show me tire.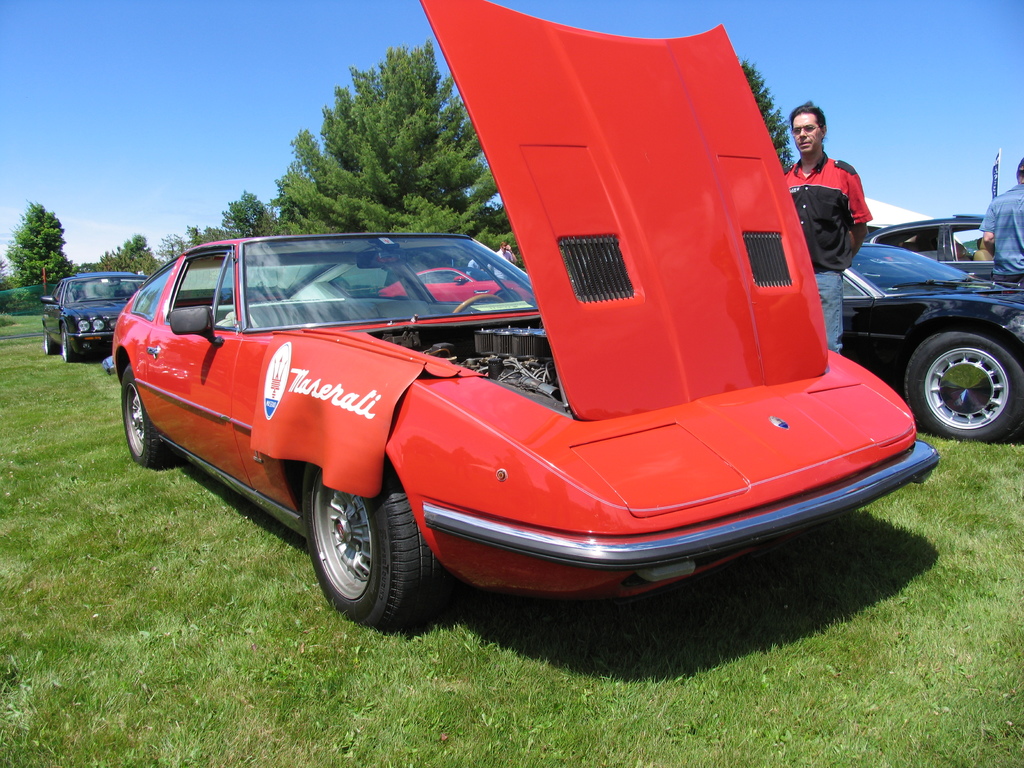
tire is here: x1=300, y1=460, x2=445, y2=636.
